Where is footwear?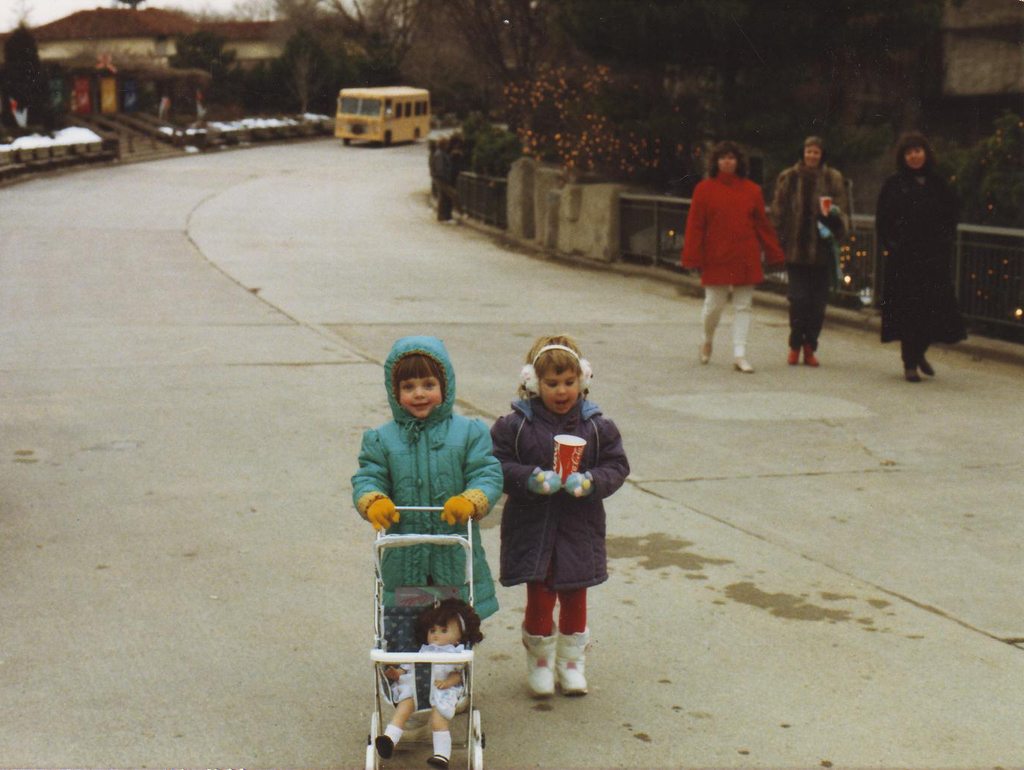
region(788, 346, 798, 365).
